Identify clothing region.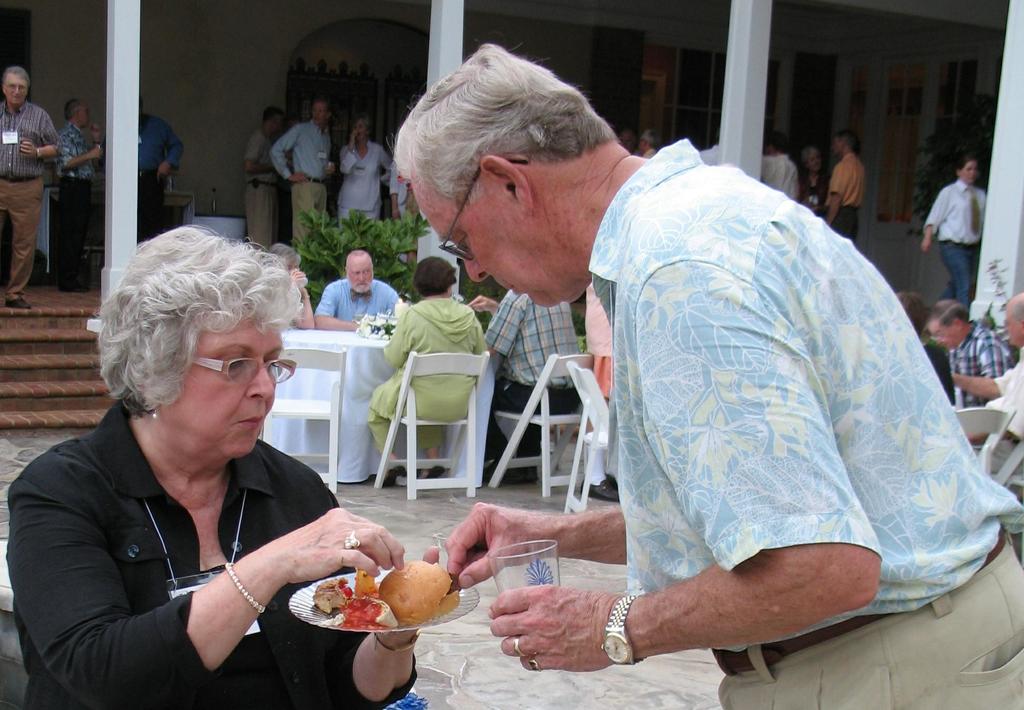
Region: Rect(318, 279, 397, 321).
